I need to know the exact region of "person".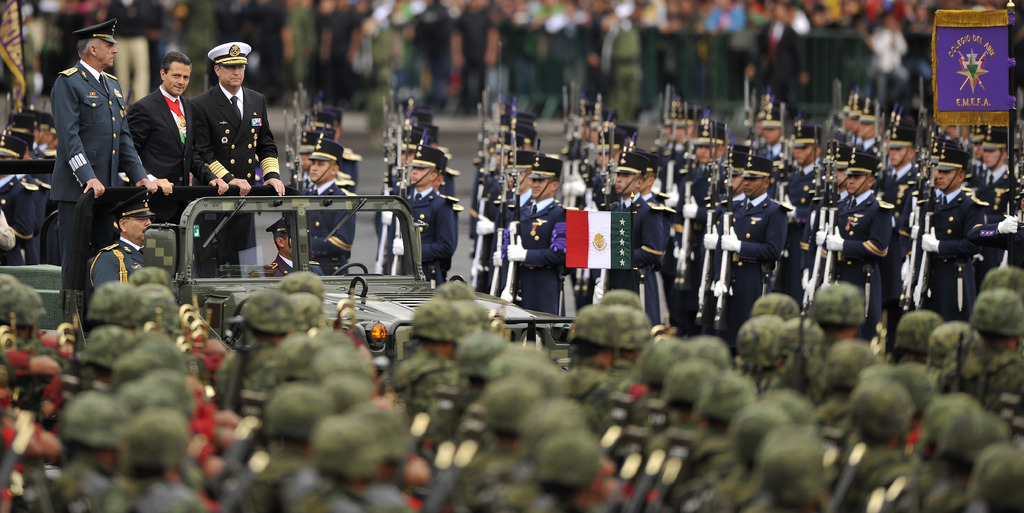
Region: [x1=191, y1=38, x2=289, y2=280].
